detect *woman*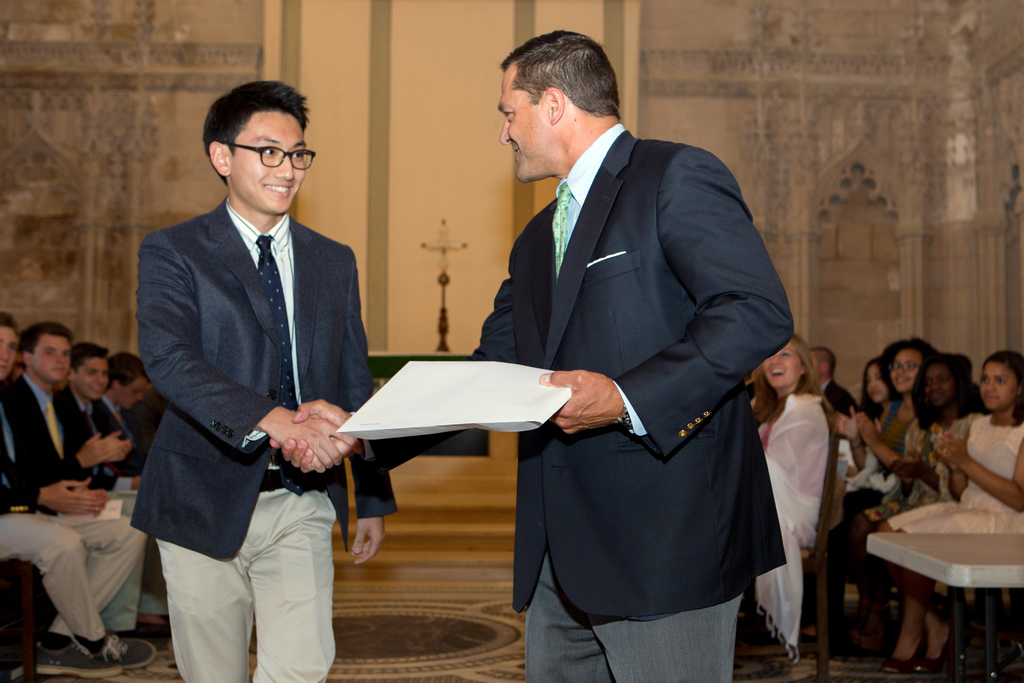
bbox=[821, 356, 901, 646]
